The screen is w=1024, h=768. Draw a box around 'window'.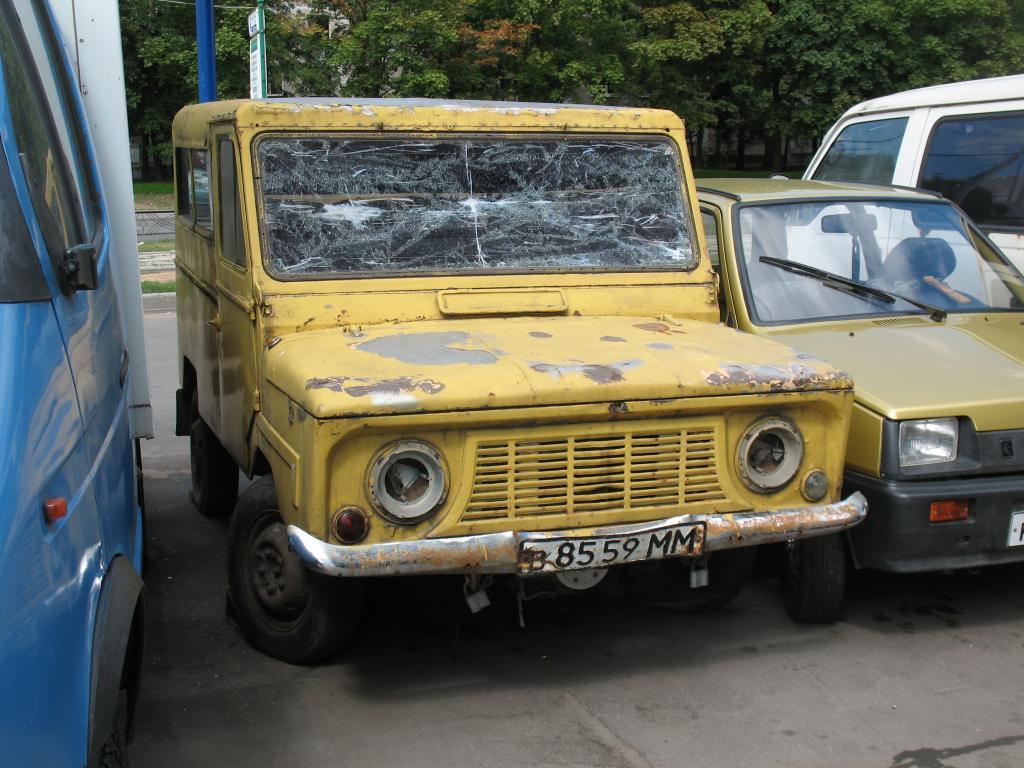
(11,0,110,257).
